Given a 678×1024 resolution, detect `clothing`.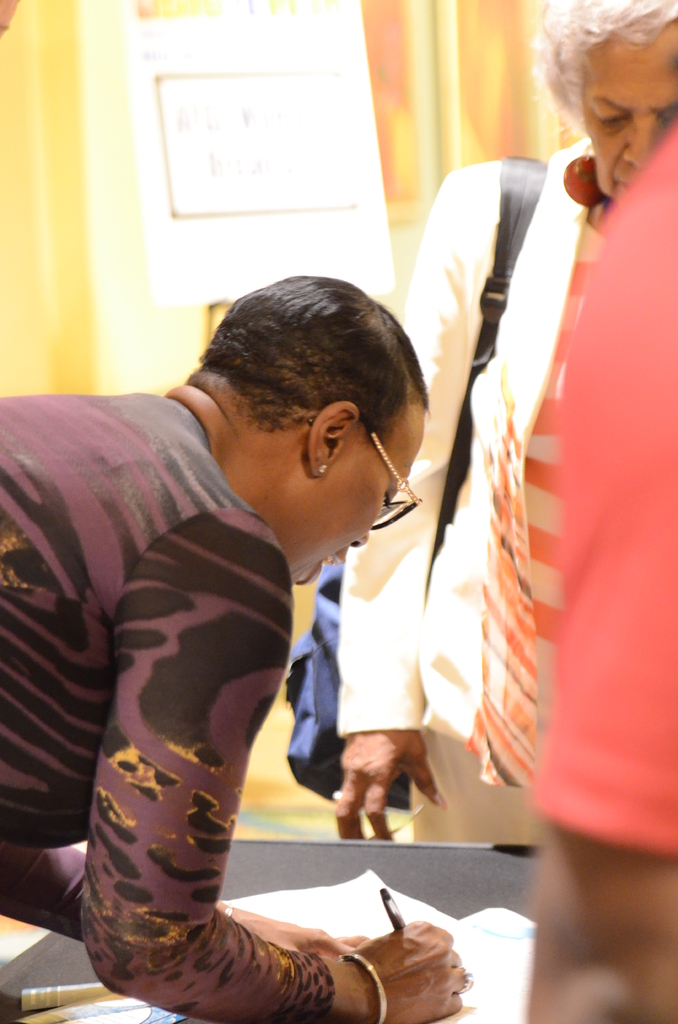
0:390:343:1023.
